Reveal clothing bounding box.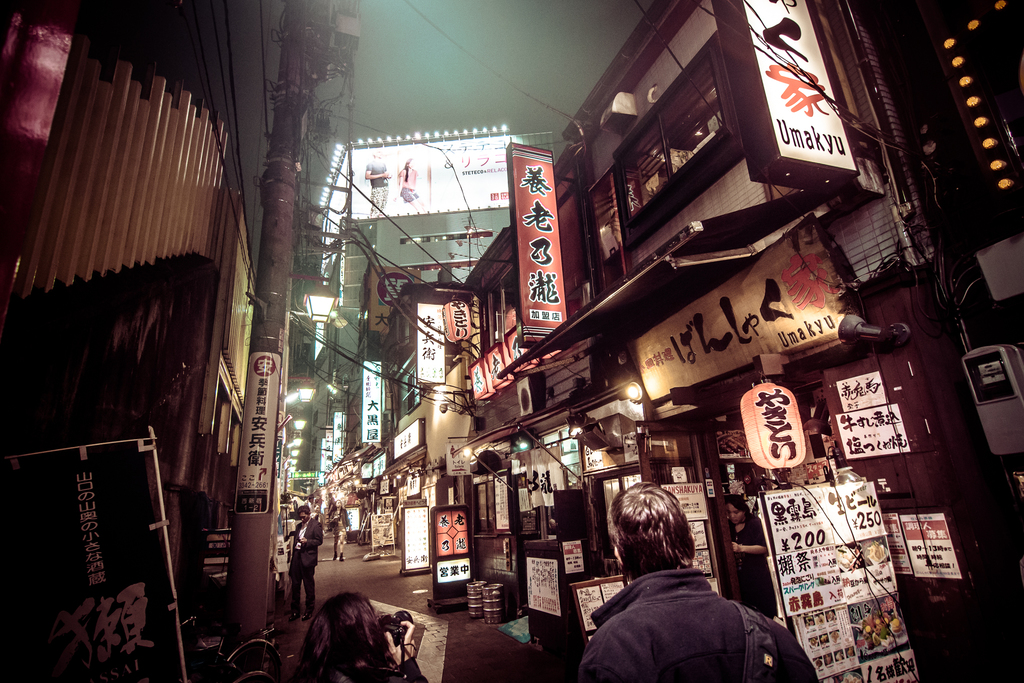
Revealed: 305:654:428:682.
